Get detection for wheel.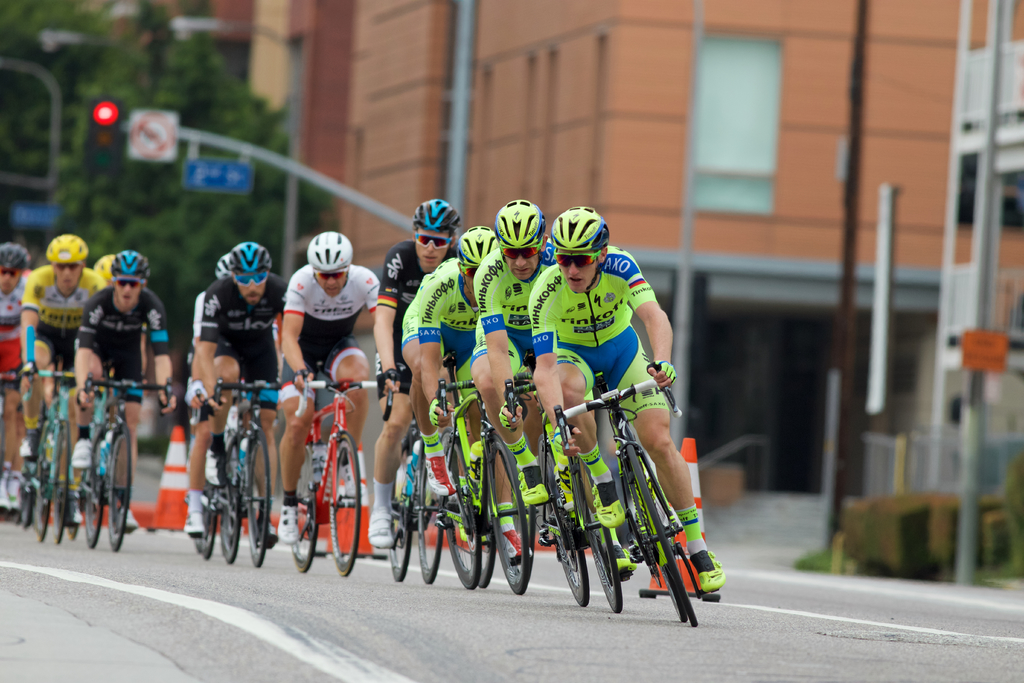
Detection: {"x1": 333, "y1": 427, "x2": 364, "y2": 579}.
